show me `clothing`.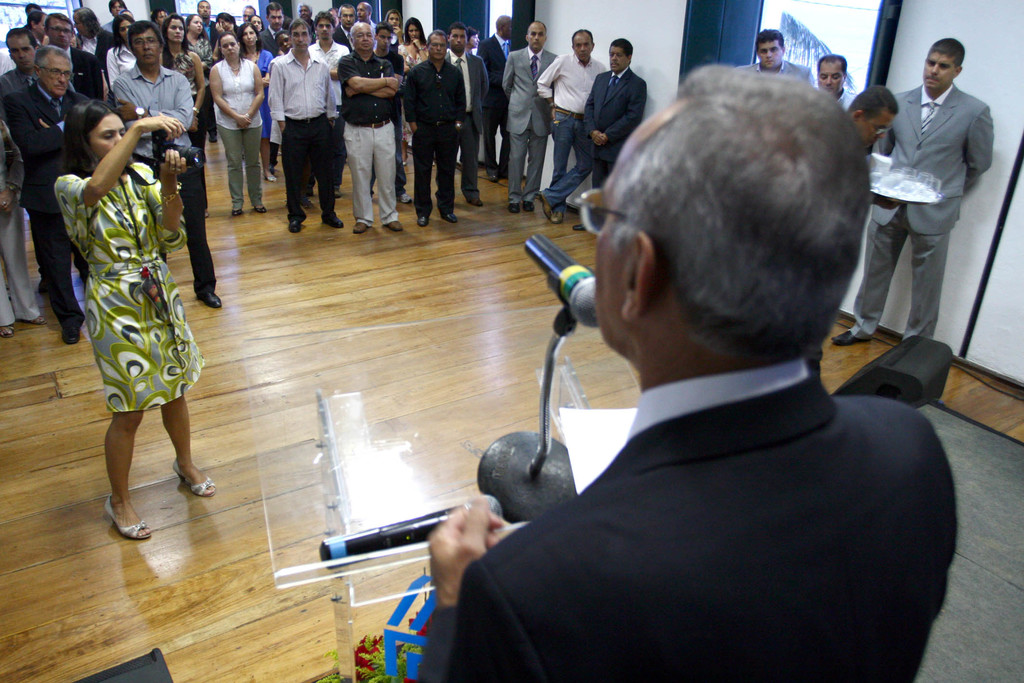
`clothing` is here: crop(419, 355, 960, 682).
